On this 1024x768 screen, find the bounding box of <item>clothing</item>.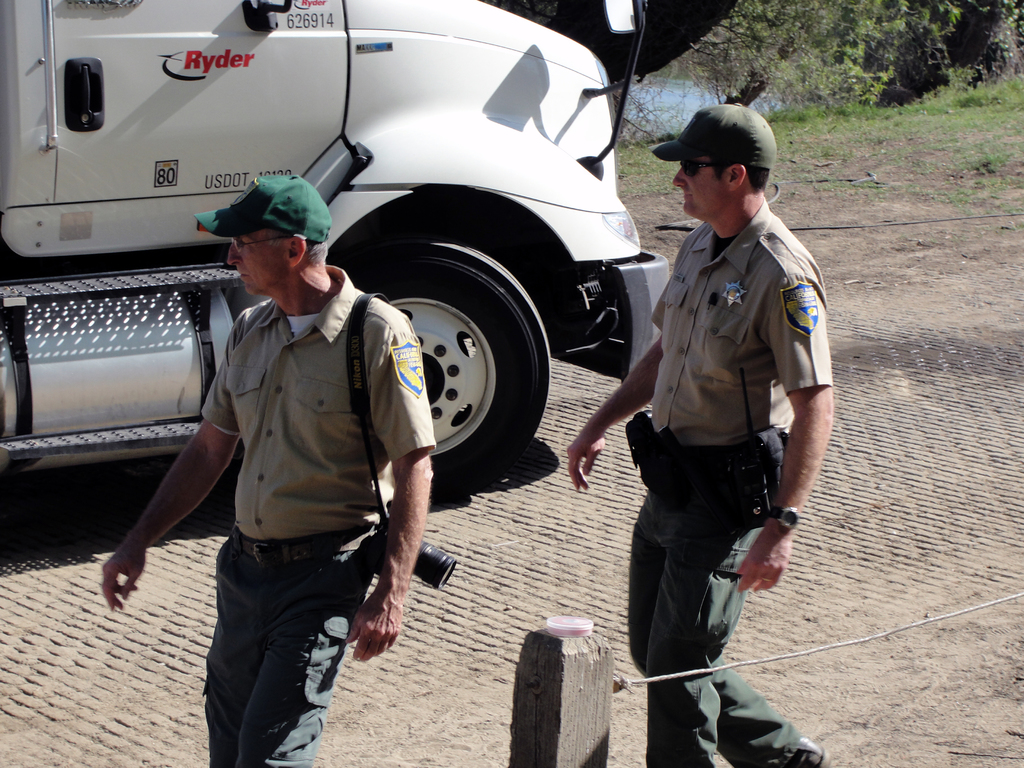
Bounding box: {"left": 625, "top": 191, "right": 810, "bottom": 767}.
